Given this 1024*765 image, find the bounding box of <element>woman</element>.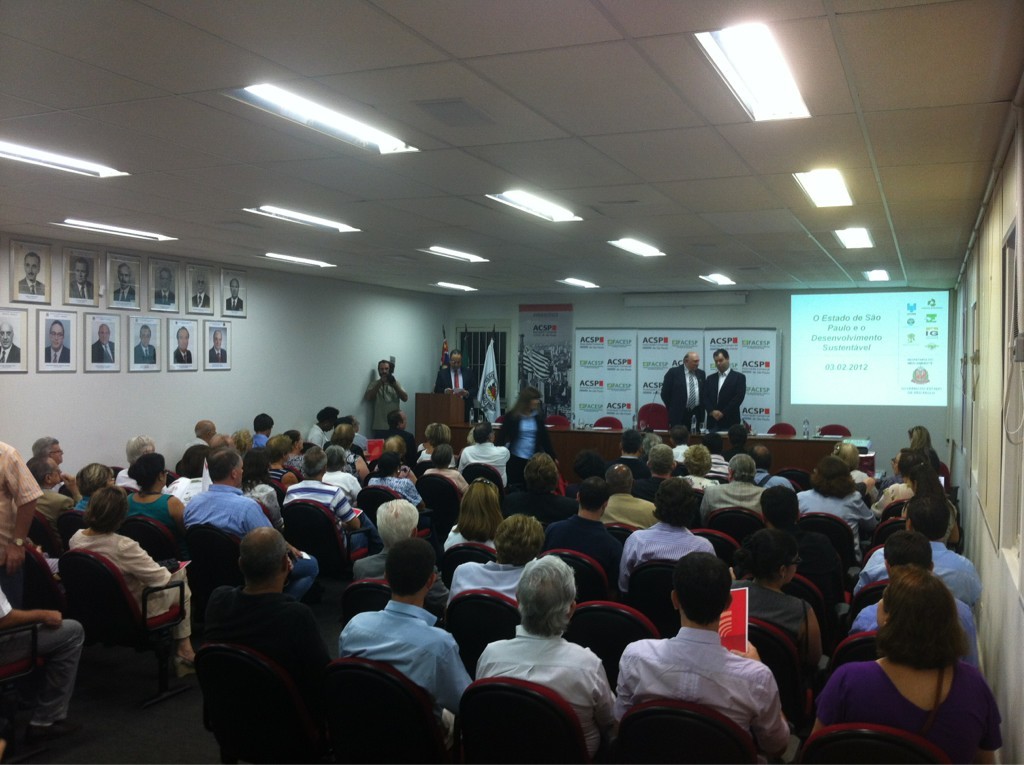
(444, 514, 548, 613).
